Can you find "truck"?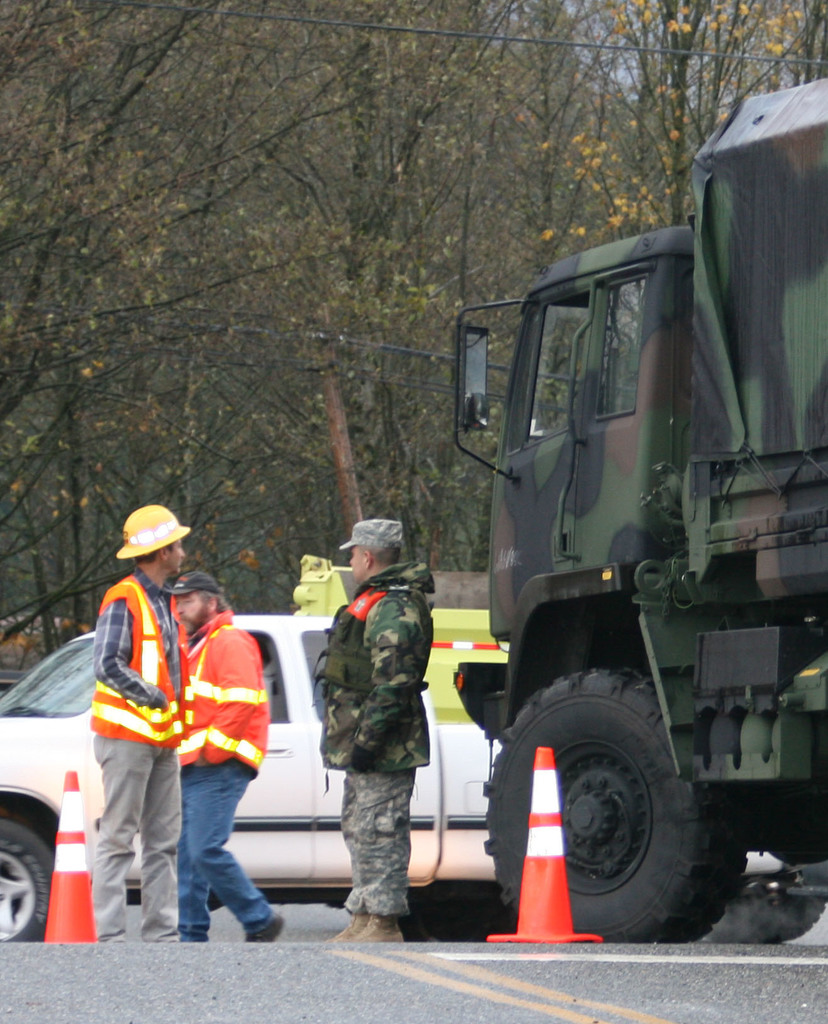
Yes, bounding box: select_region(0, 619, 804, 949).
